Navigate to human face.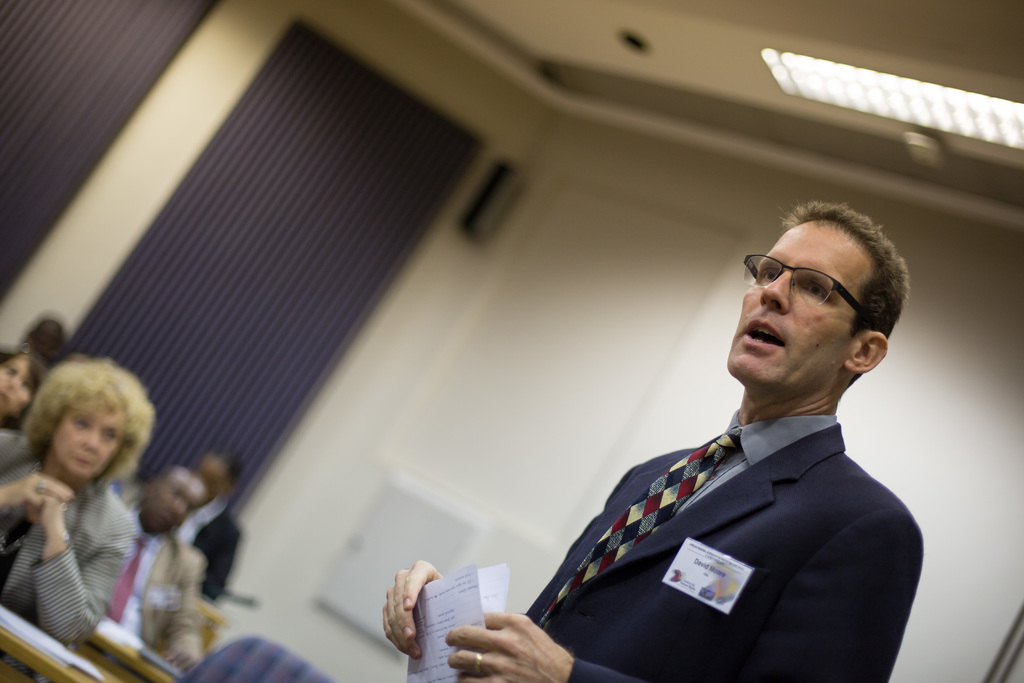
Navigation target: 727 224 869 390.
